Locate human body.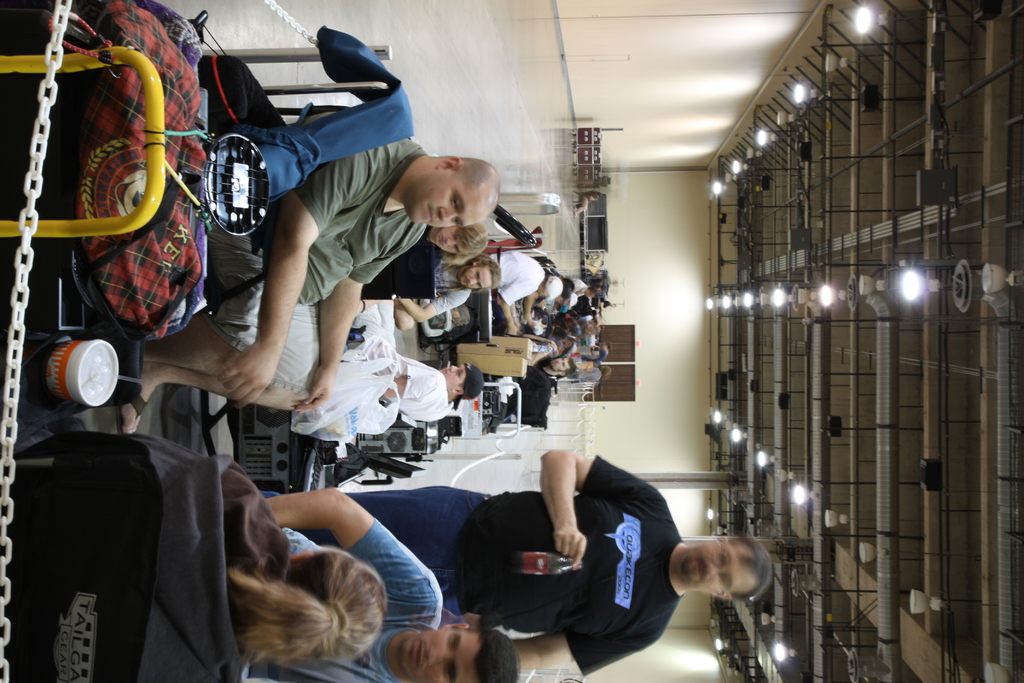
Bounding box: x1=577, y1=338, x2=607, y2=363.
